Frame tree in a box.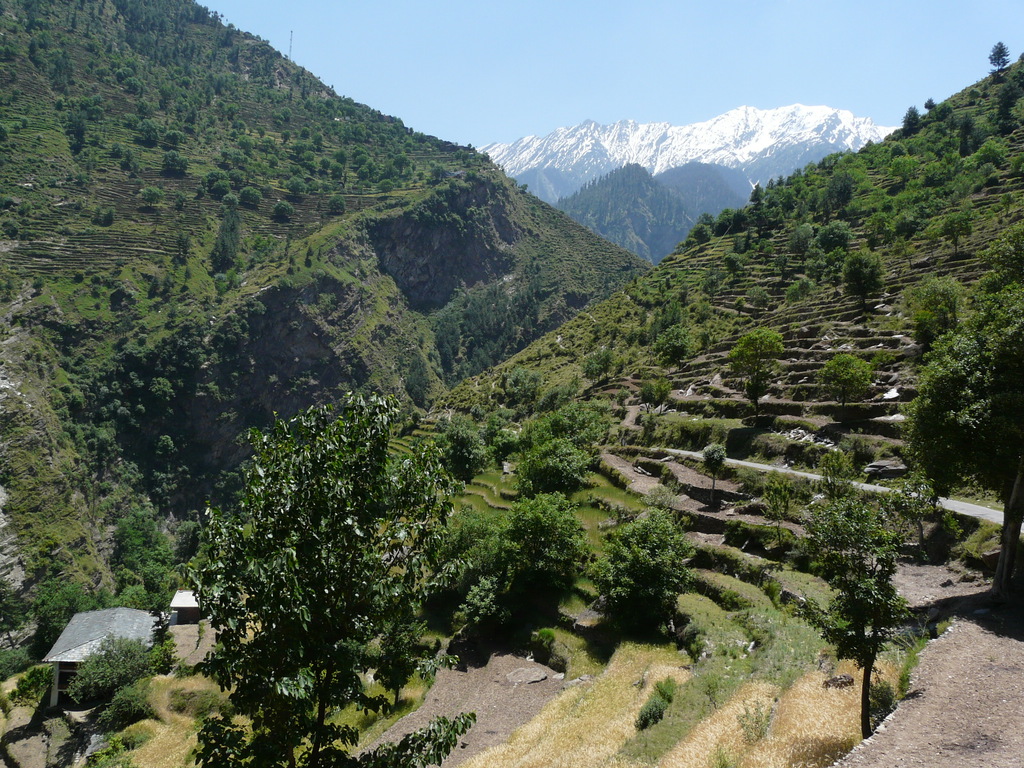
<bbox>750, 178, 769, 199</bbox>.
